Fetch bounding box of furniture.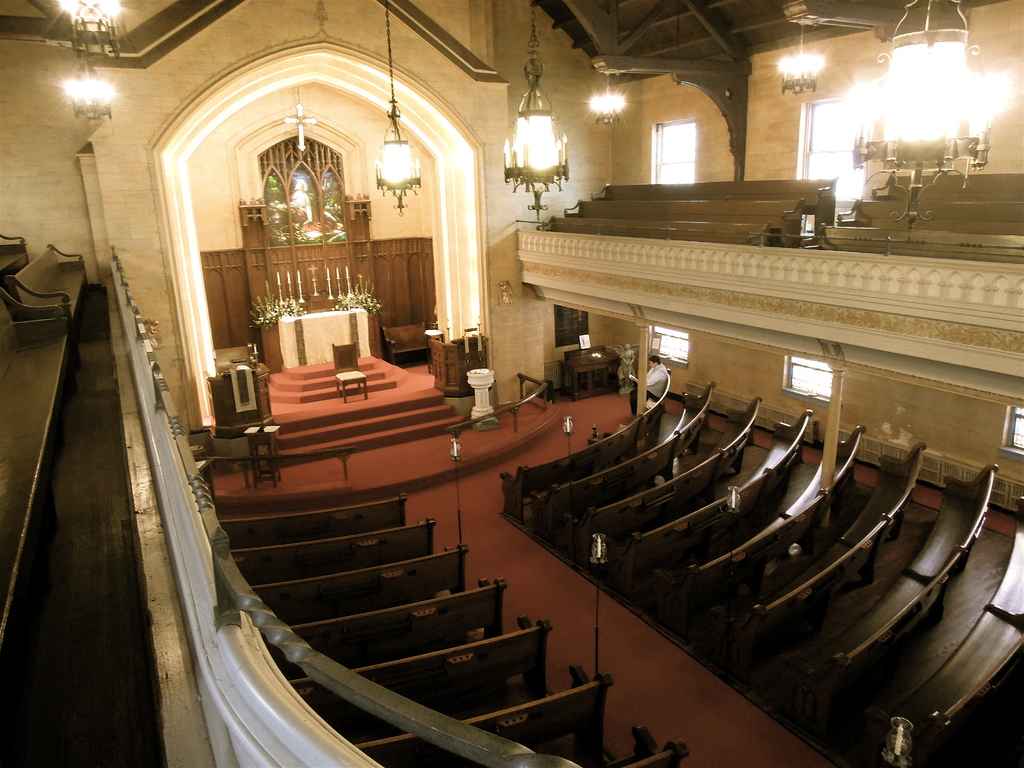
Bbox: x1=247 y1=421 x2=284 y2=486.
